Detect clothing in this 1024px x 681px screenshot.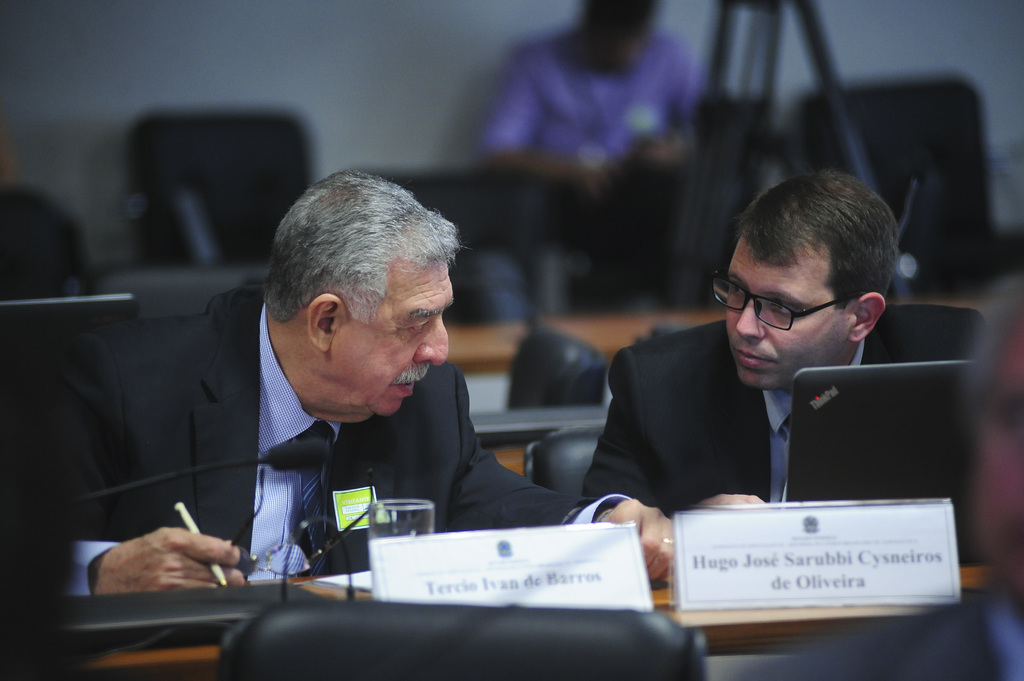
Detection: box(108, 303, 571, 579).
